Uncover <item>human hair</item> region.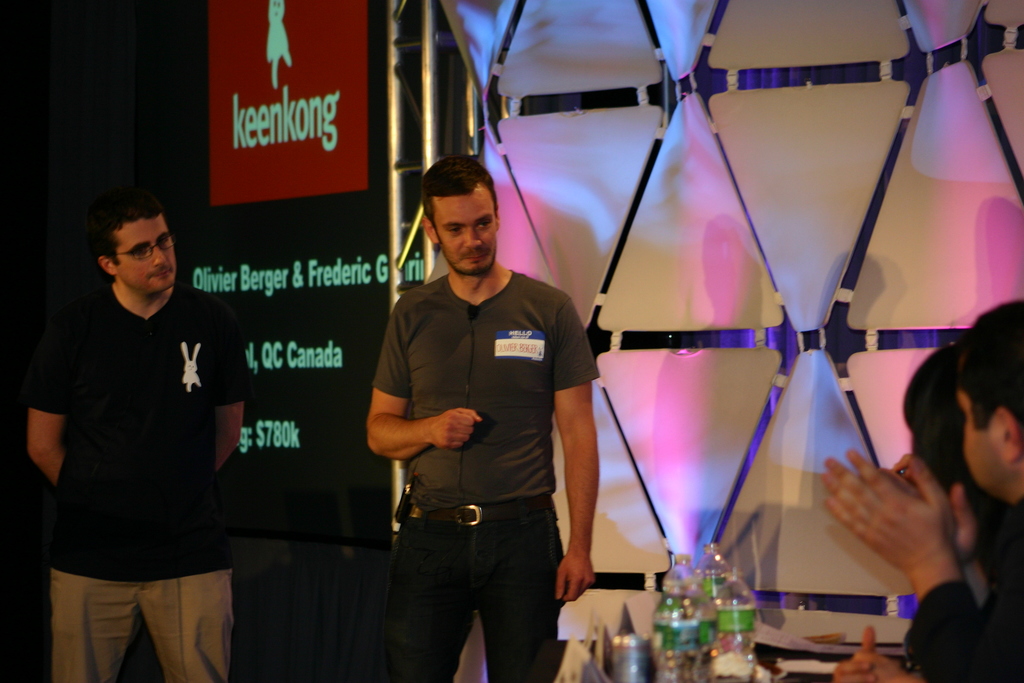
Uncovered: {"x1": 955, "y1": 302, "x2": 1023, "y2": 431}.
